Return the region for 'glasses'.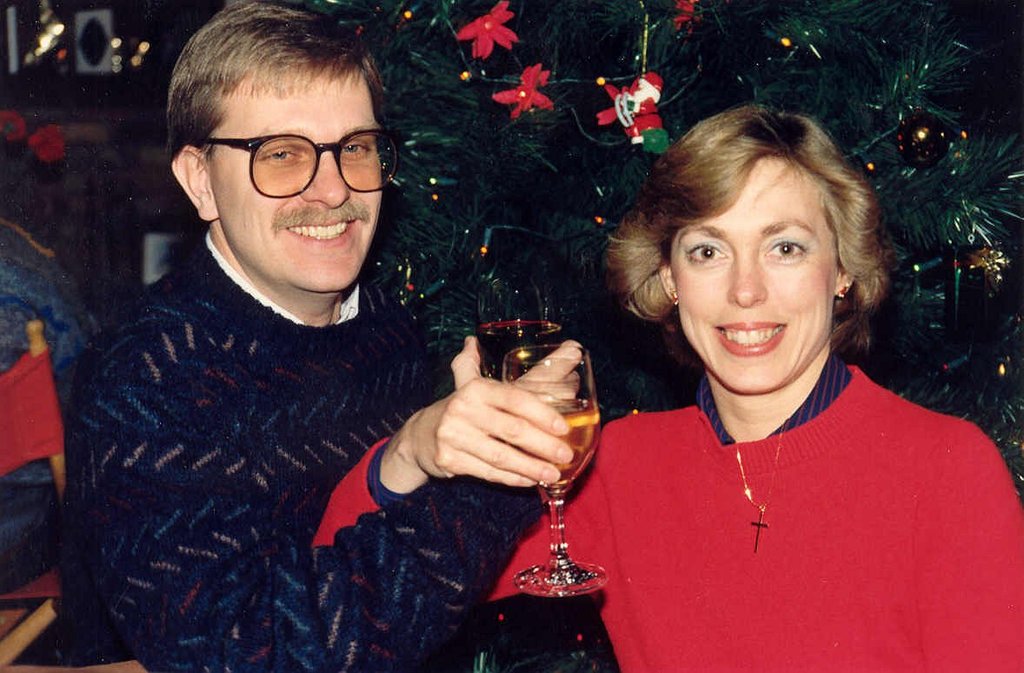
<region>199, 129, 399, 200</region>.
